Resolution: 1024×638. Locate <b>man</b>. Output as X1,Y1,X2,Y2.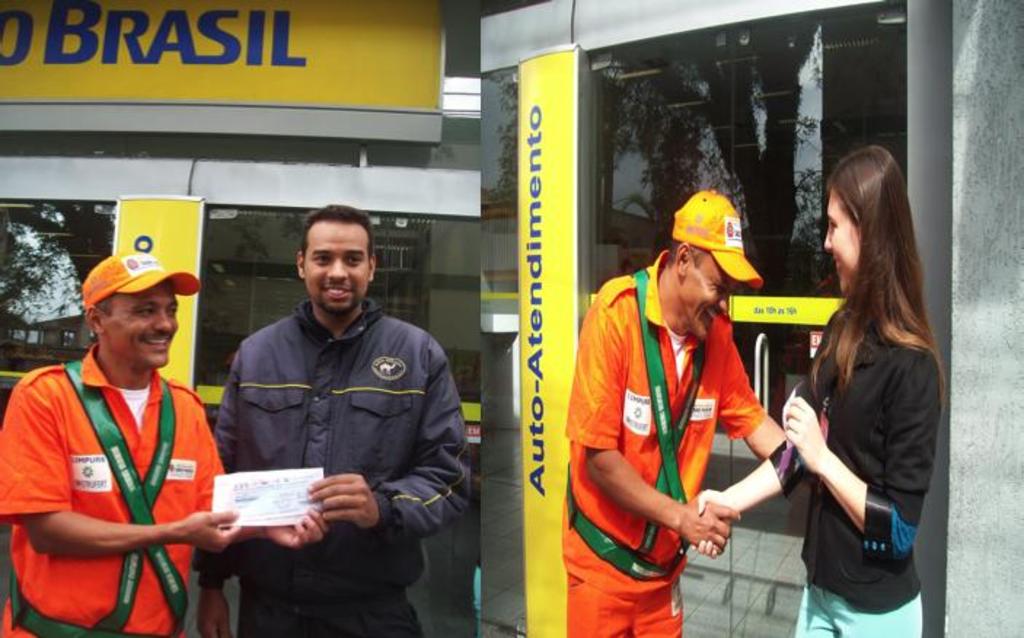
556,192,788,637.
